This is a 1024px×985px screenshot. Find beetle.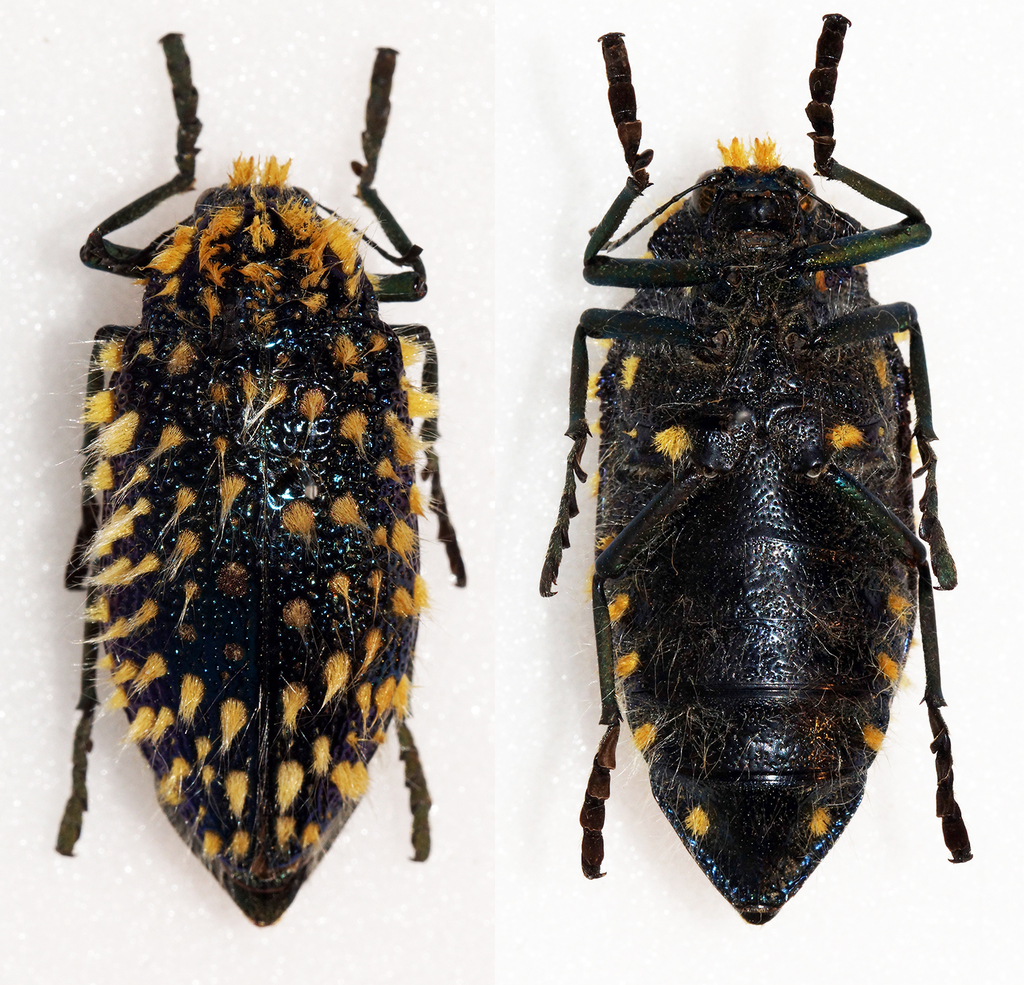
Bounding box: 531, 44, 1003, 949.
